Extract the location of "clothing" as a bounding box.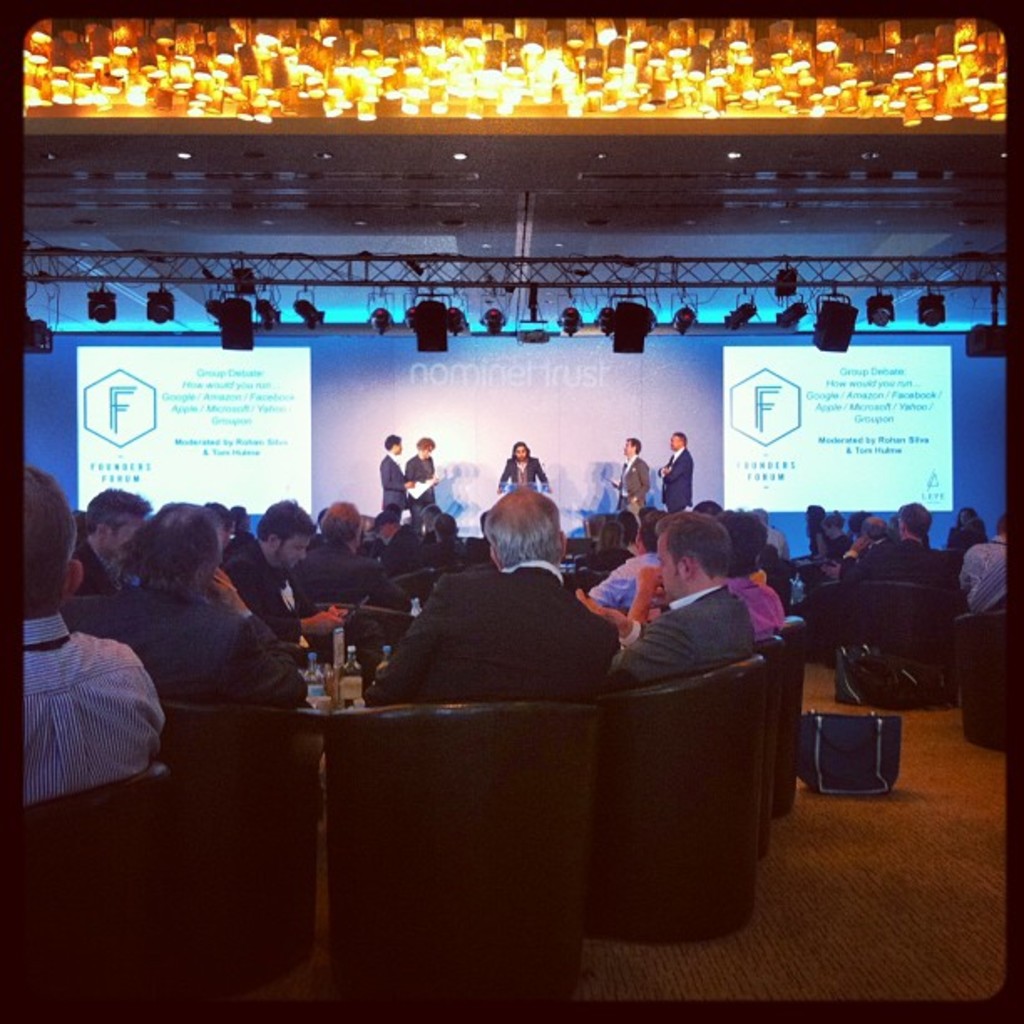
crop(840, 525, 952, 606).
